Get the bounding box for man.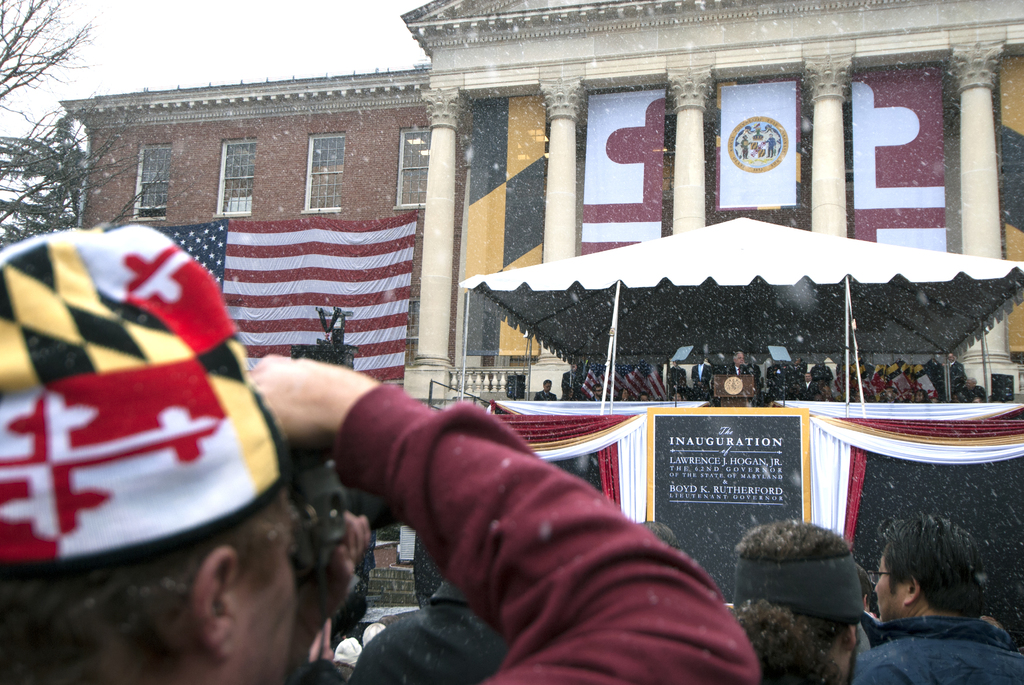
box(588, 381, 615, 404).
